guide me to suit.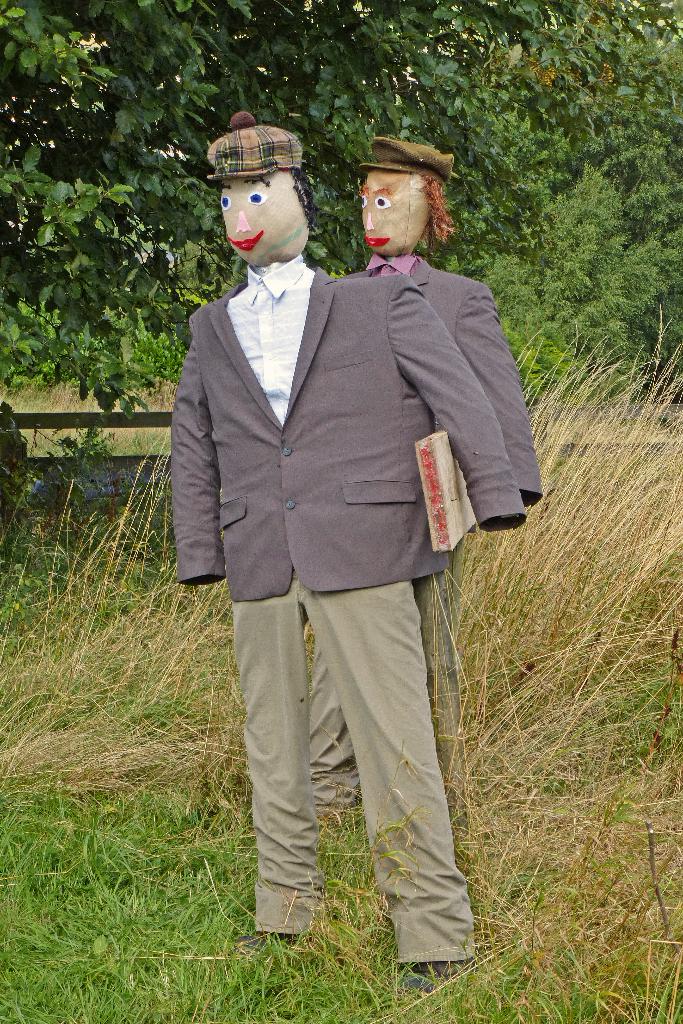
Guidance: rect(173, 263, 525, 591).
